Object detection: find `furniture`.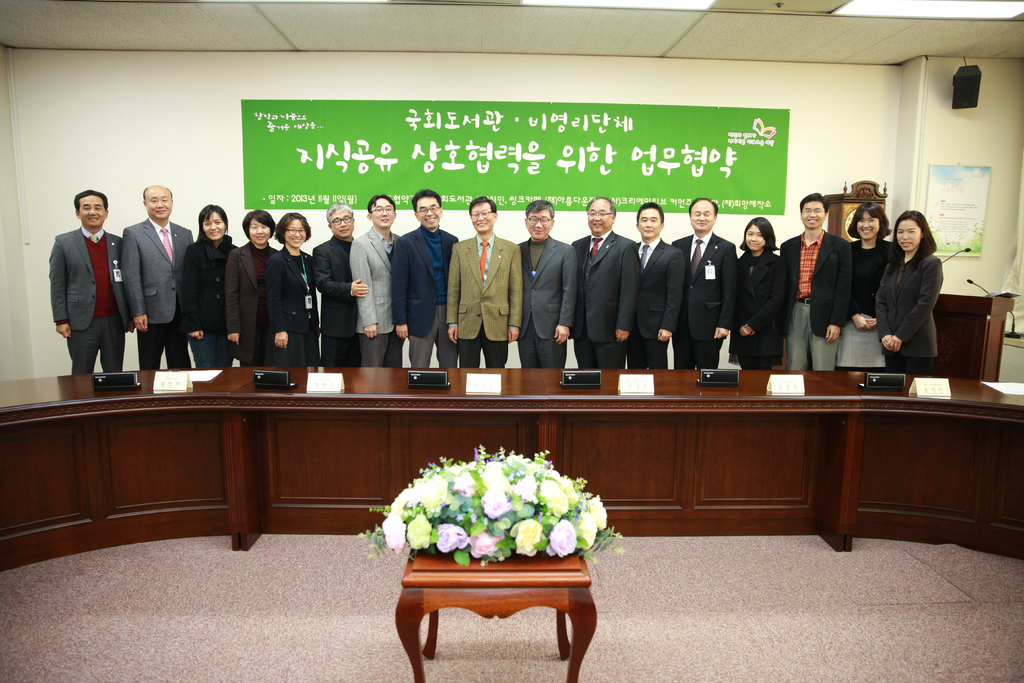
box=[924, 292, 1023, 384].
